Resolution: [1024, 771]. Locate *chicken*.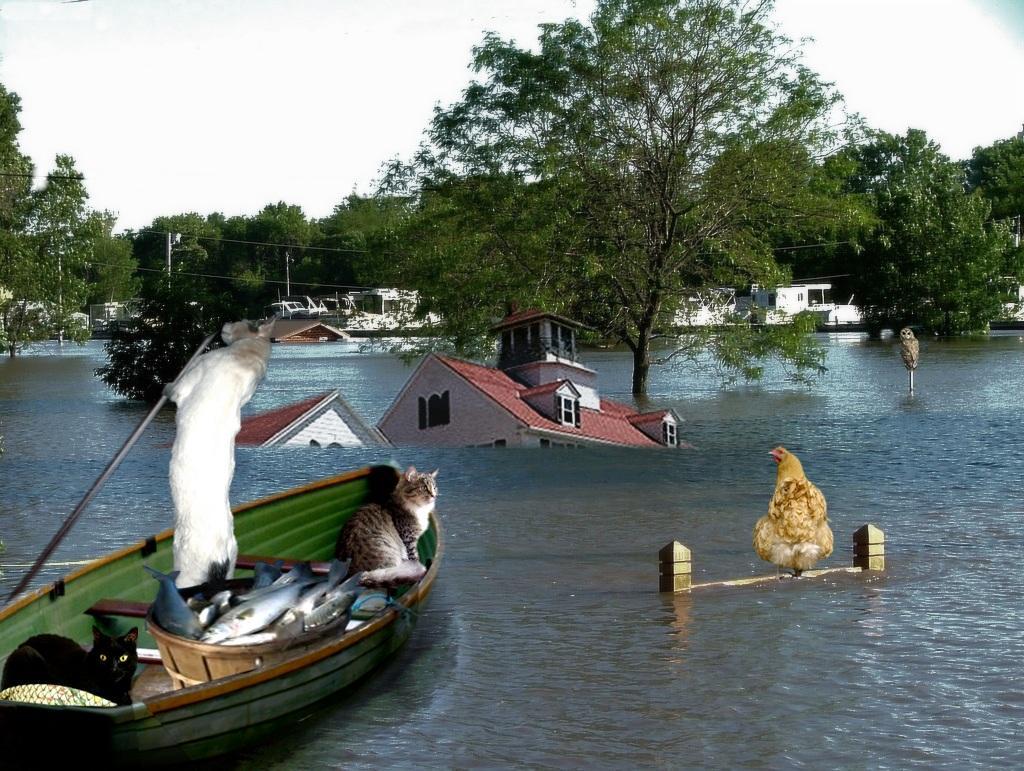
751,431,837,582.
